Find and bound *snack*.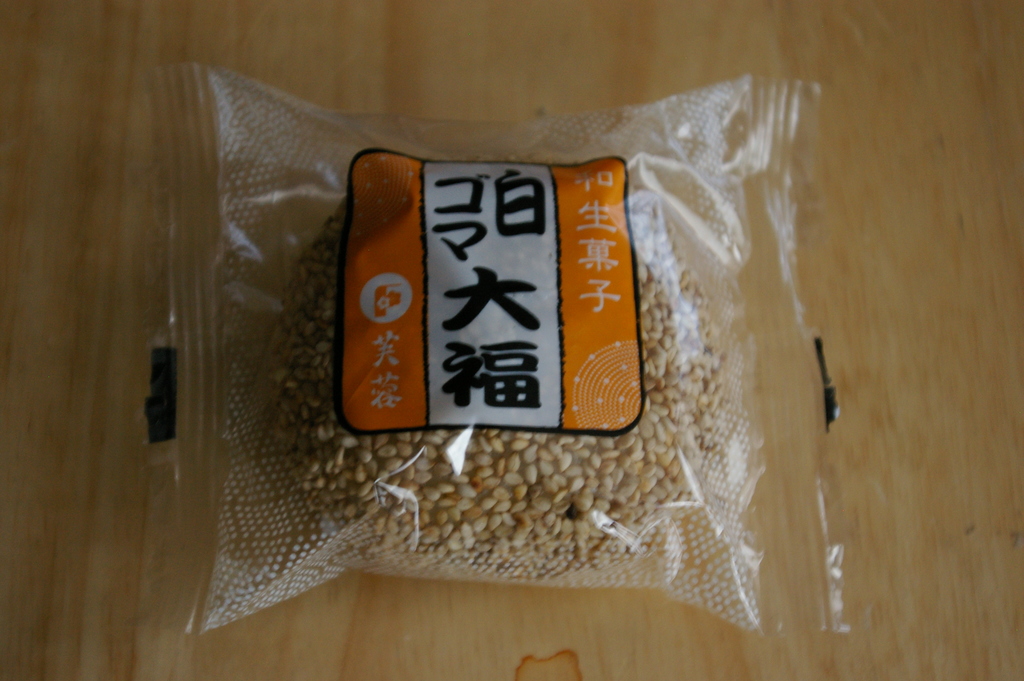
Bound: box=[276, 187, 723, 584].
